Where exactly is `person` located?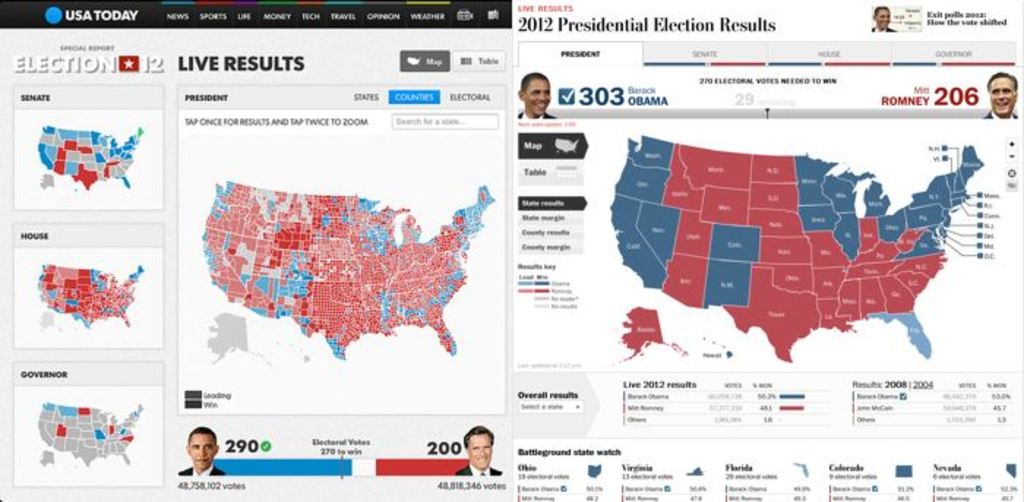
Its bounding box is (866,6,900,28).
